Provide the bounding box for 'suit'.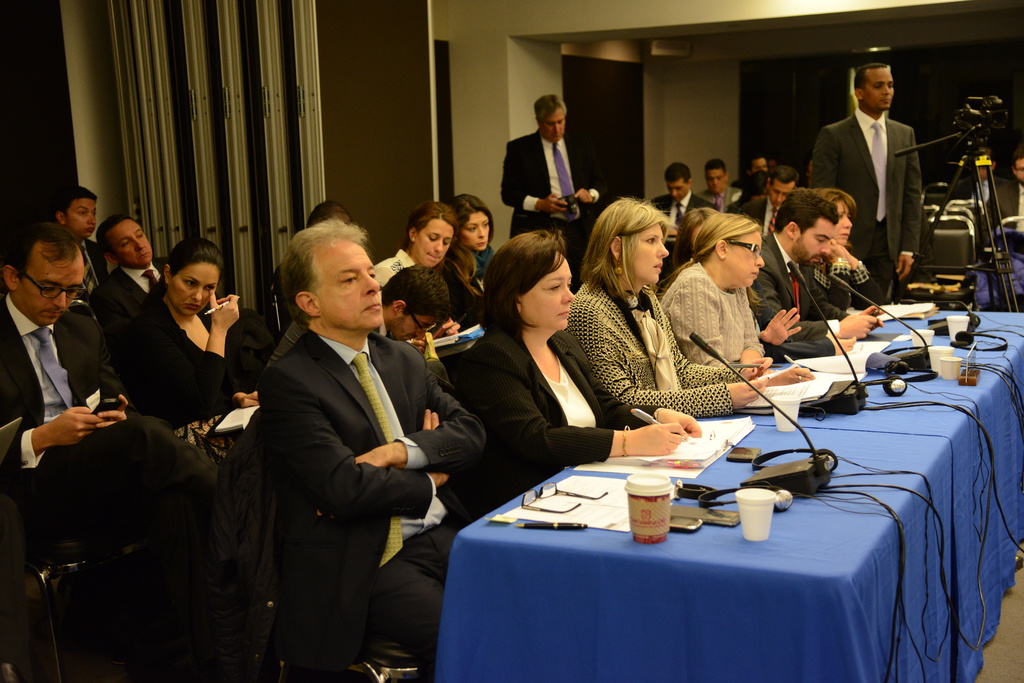
x1=997, y1=181, x2=1023, y2=240.
